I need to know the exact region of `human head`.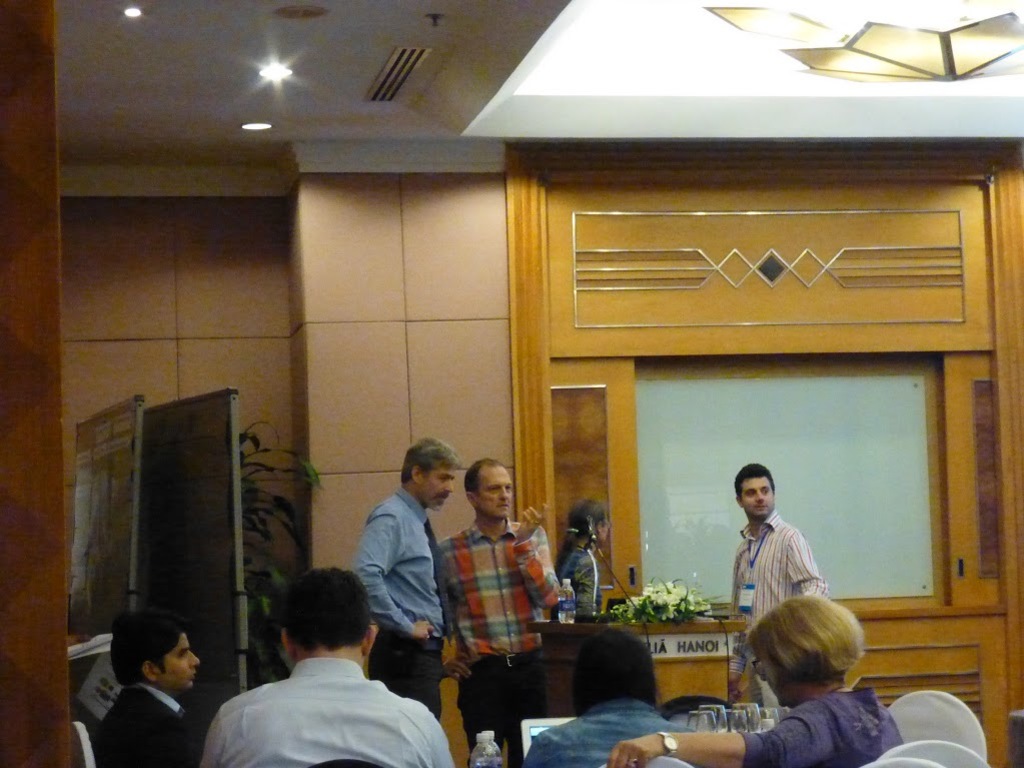
Region: Rect(736, 464, 779, 516).
